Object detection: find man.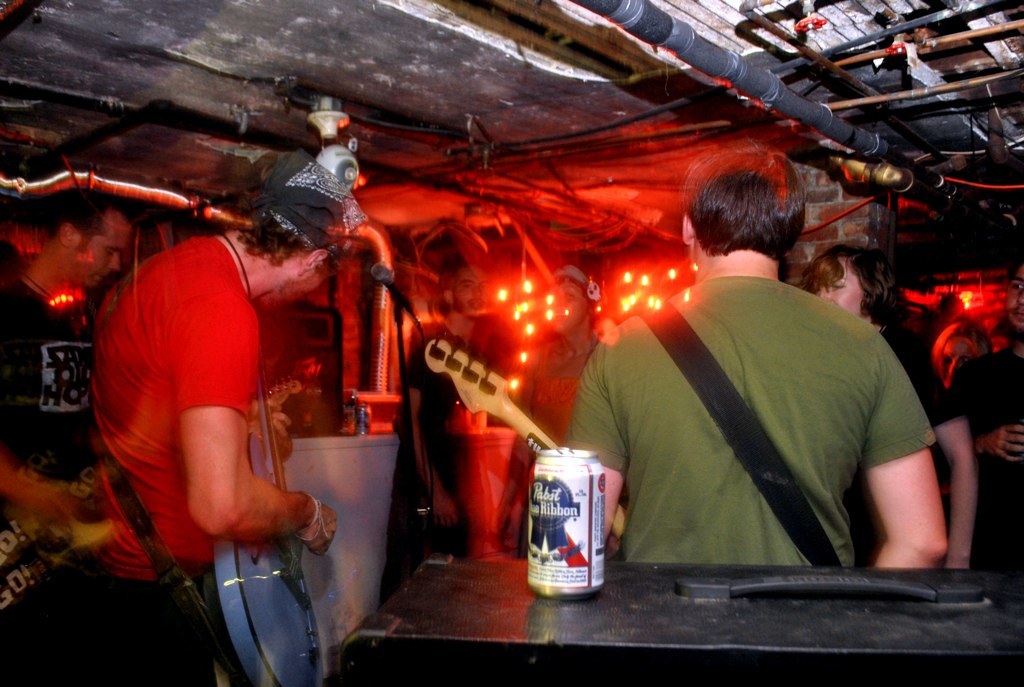
BBox(560, 177, 961, 575).
